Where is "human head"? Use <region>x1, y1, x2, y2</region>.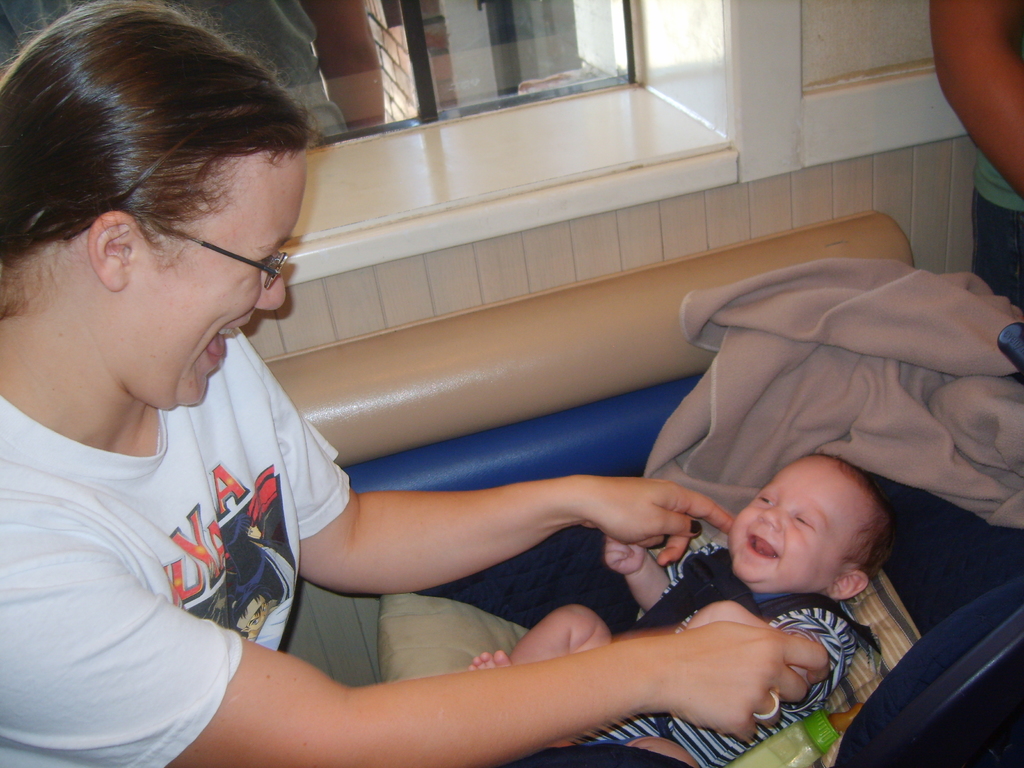
<region>0, 0, 310, 412</region>.
